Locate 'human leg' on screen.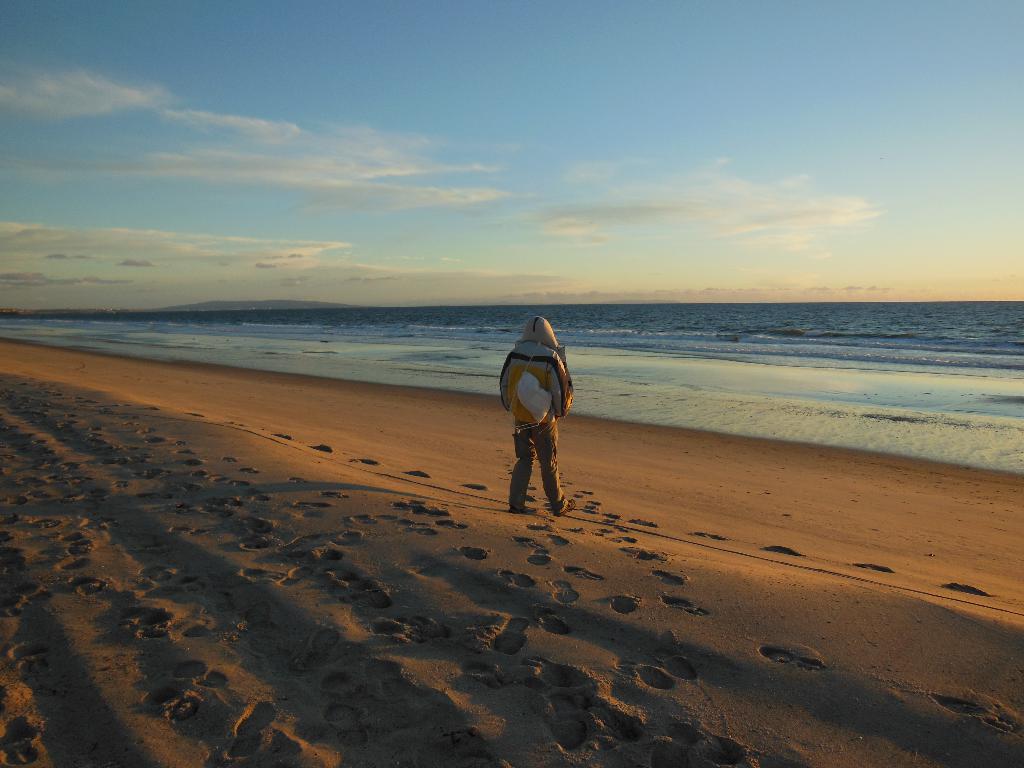
On screen at bbox(505, 419, 536, 524).
